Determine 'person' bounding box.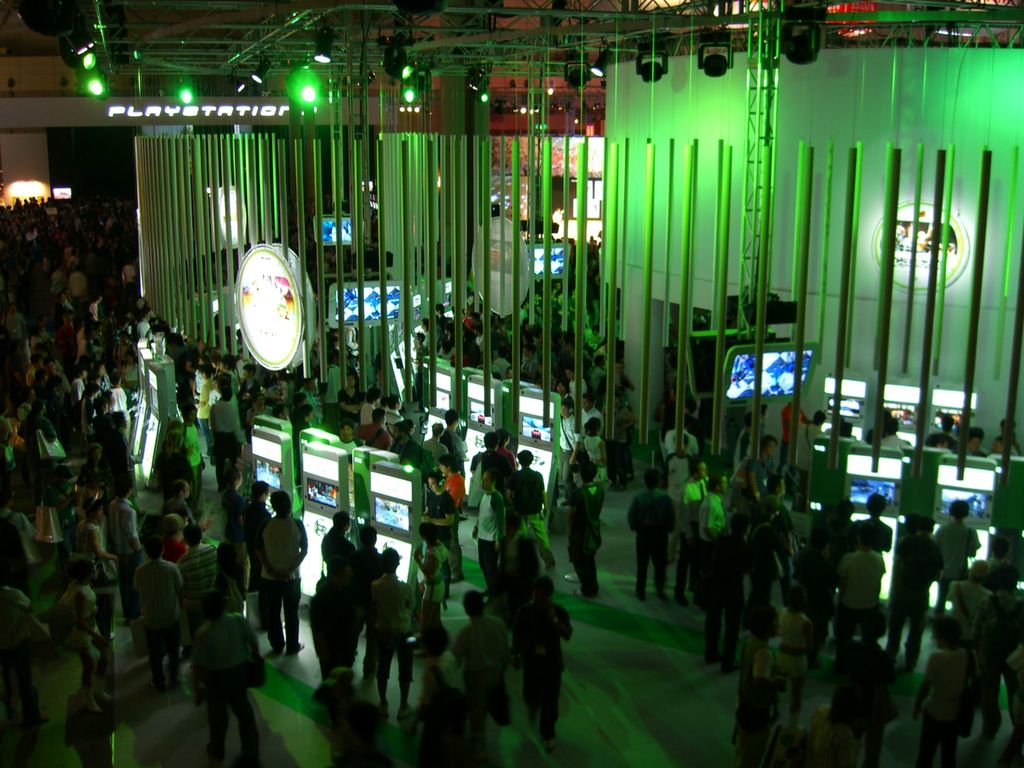
Determined: [left=933, top=494, right=979, bottom=560].
